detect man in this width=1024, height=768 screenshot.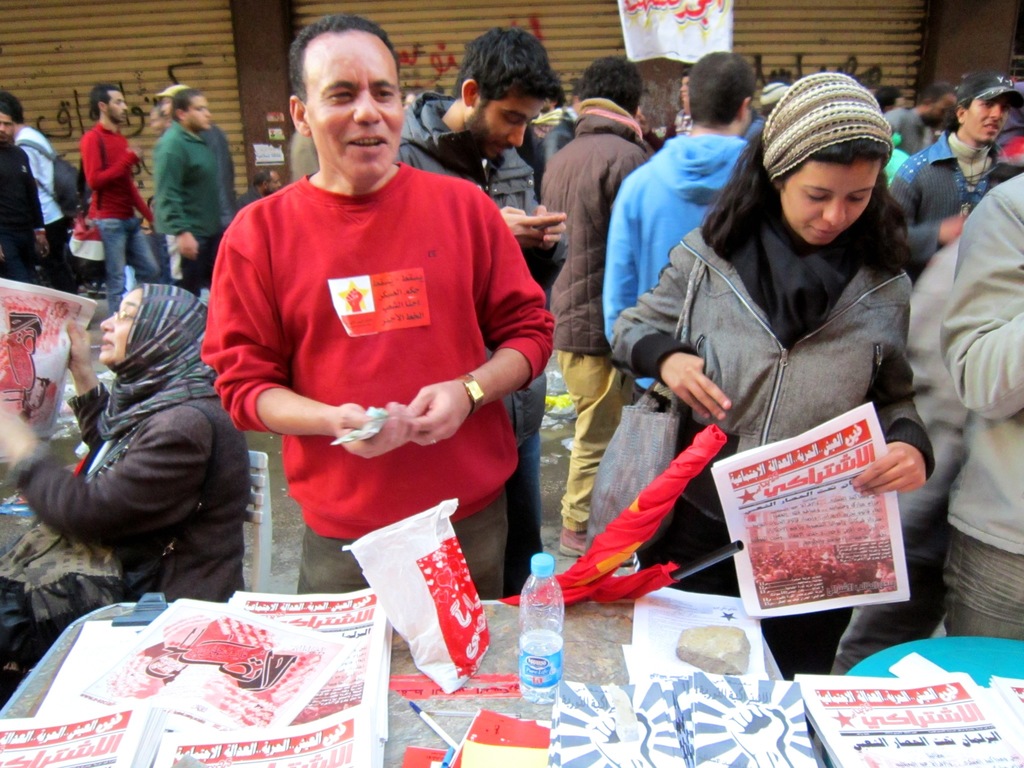
Detection: region(78, 74, 167, 318).
